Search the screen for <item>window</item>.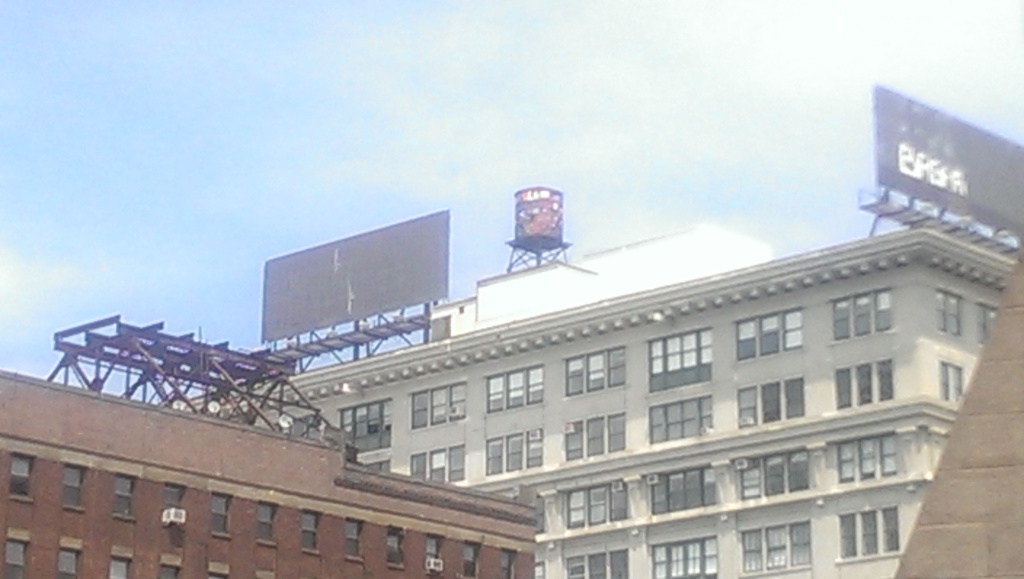
Found at 569, 551, 642, 578.
